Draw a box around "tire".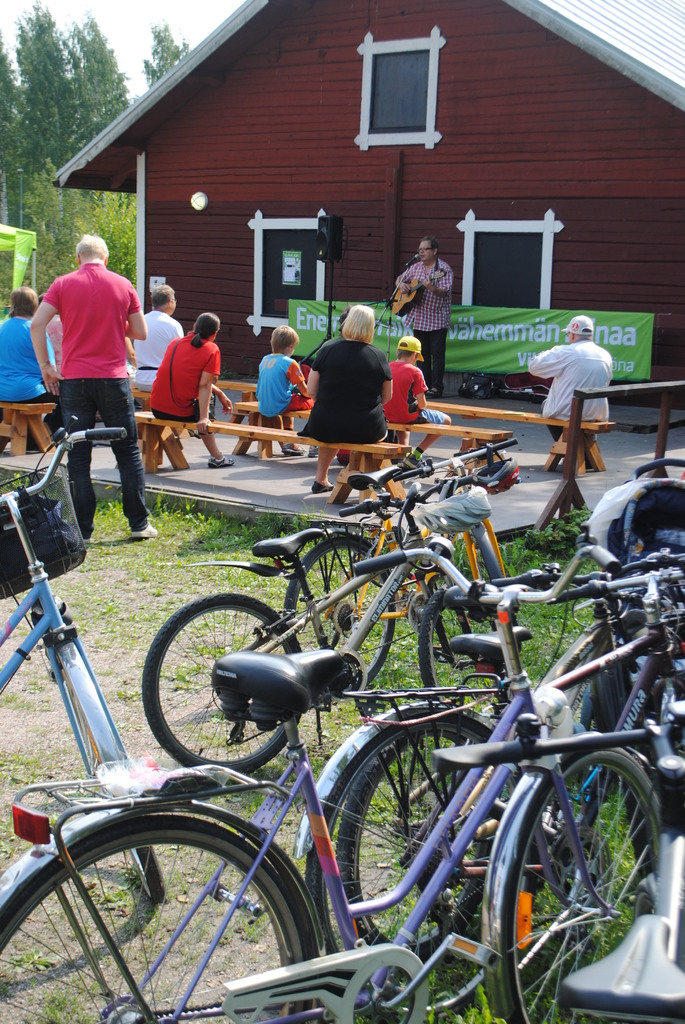
bbox(335, 729, 523, 961).
